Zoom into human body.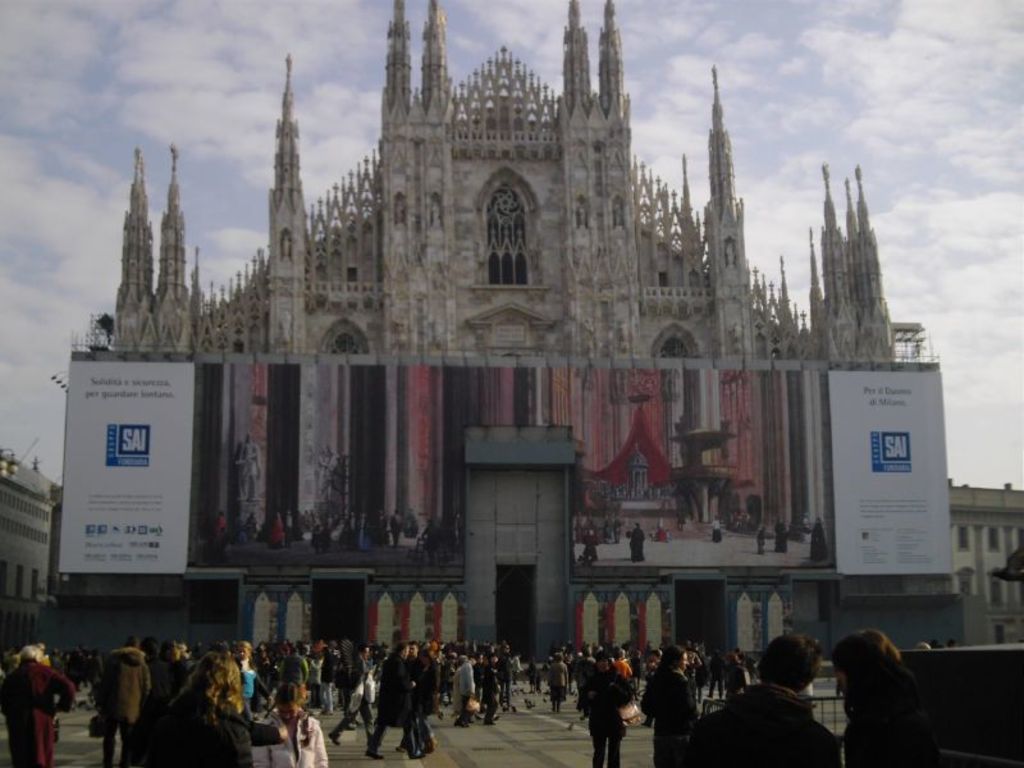
Zoom target: x1=484 y1=652 x2=499 y2=723.
